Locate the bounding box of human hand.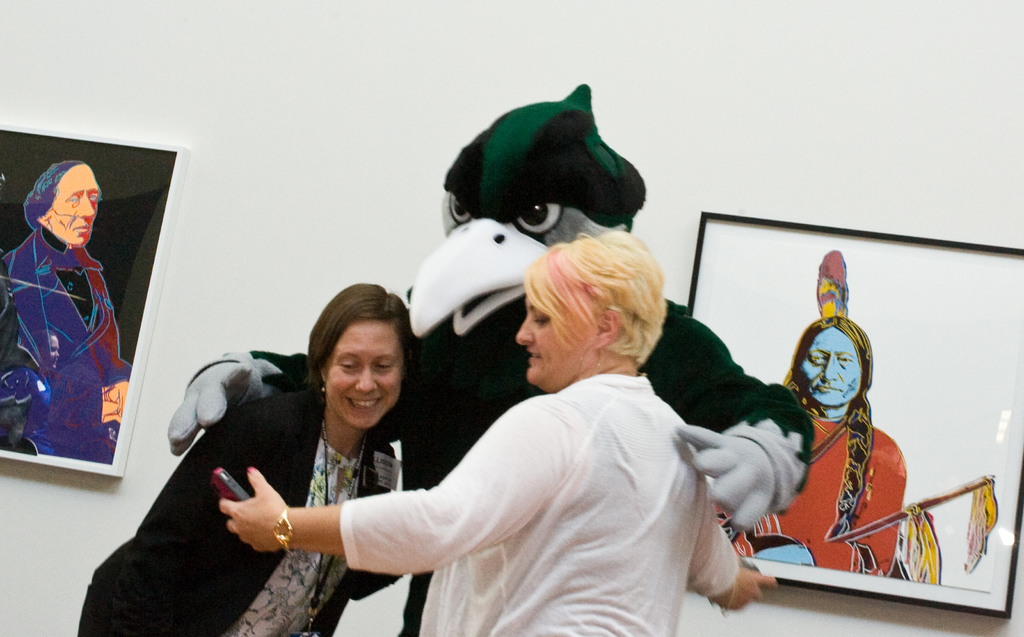
Bounding box: x1=670, y1=422, x2=779, y2=531.
